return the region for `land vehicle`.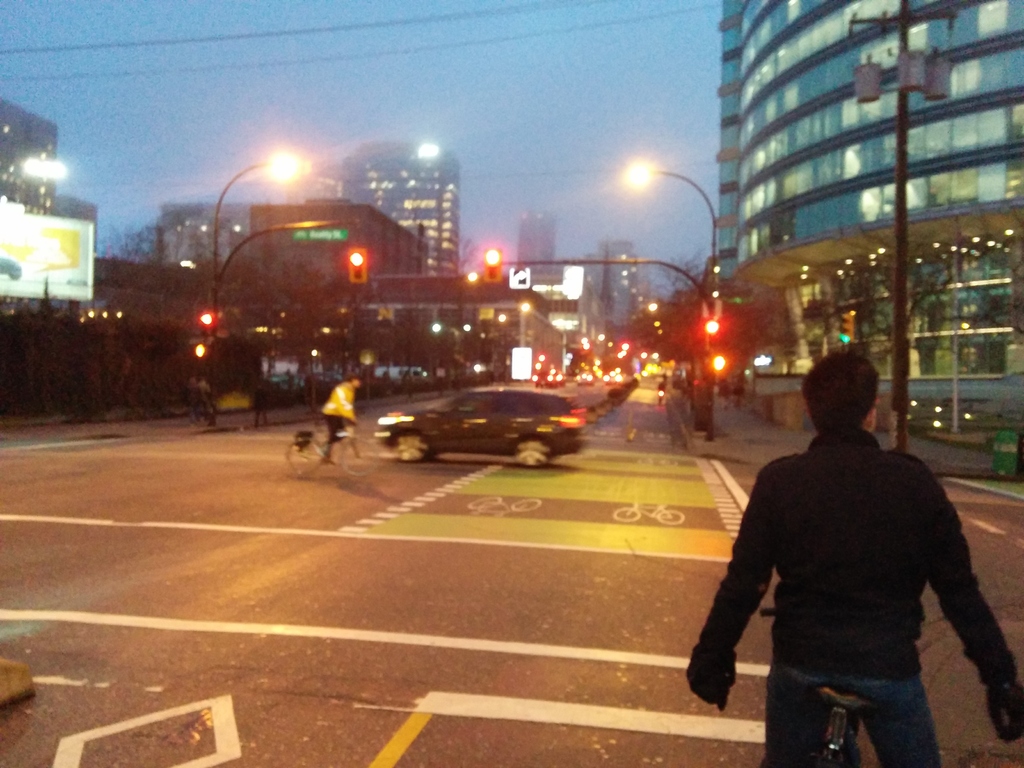
(x1=284, y1=428, x2=381, y2=478).
